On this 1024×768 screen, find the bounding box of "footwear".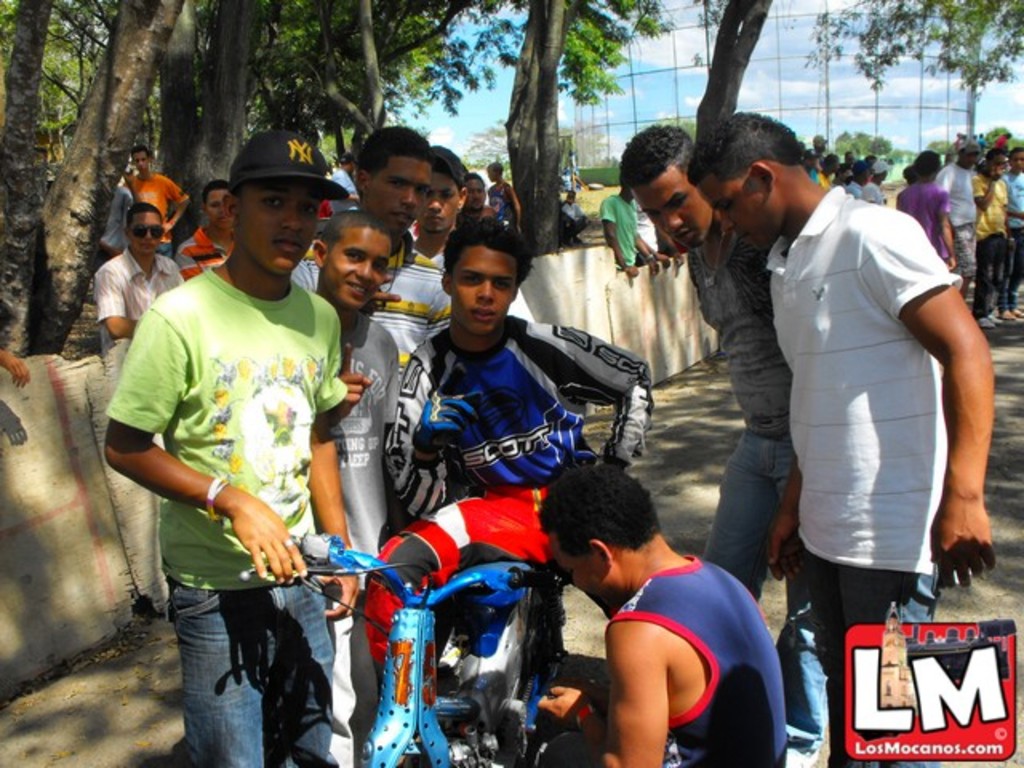
Bounding box: l=987, t=317, r=1000, b=323.
